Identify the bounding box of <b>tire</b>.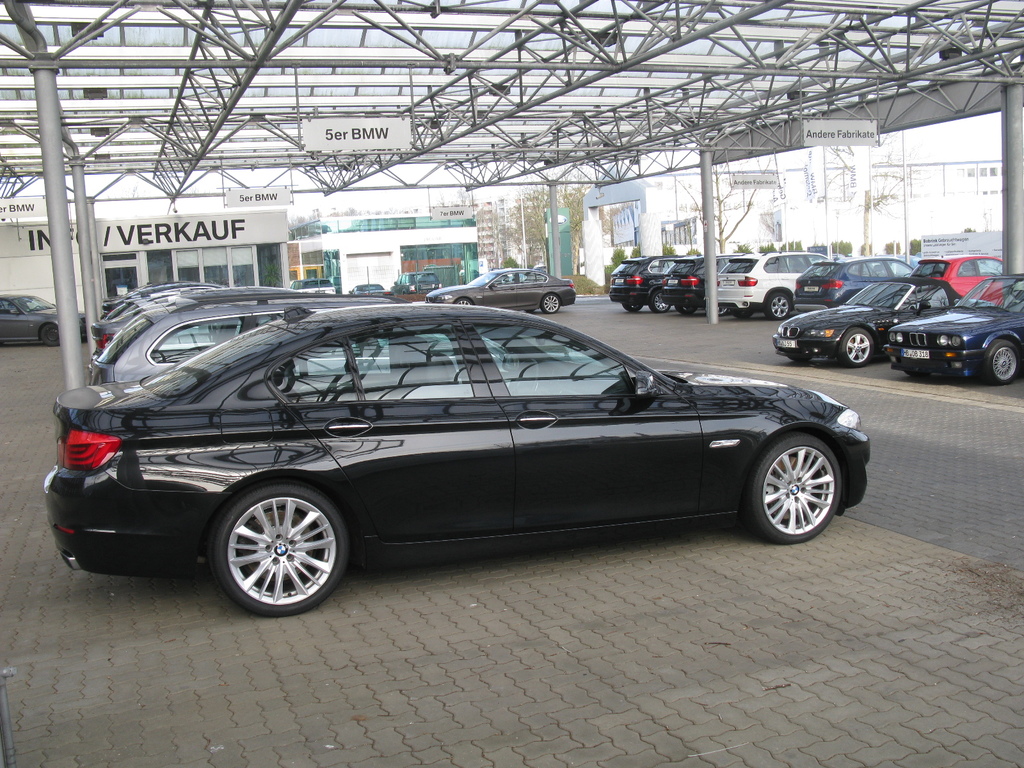
bbox(676, 305, 696, 313).
